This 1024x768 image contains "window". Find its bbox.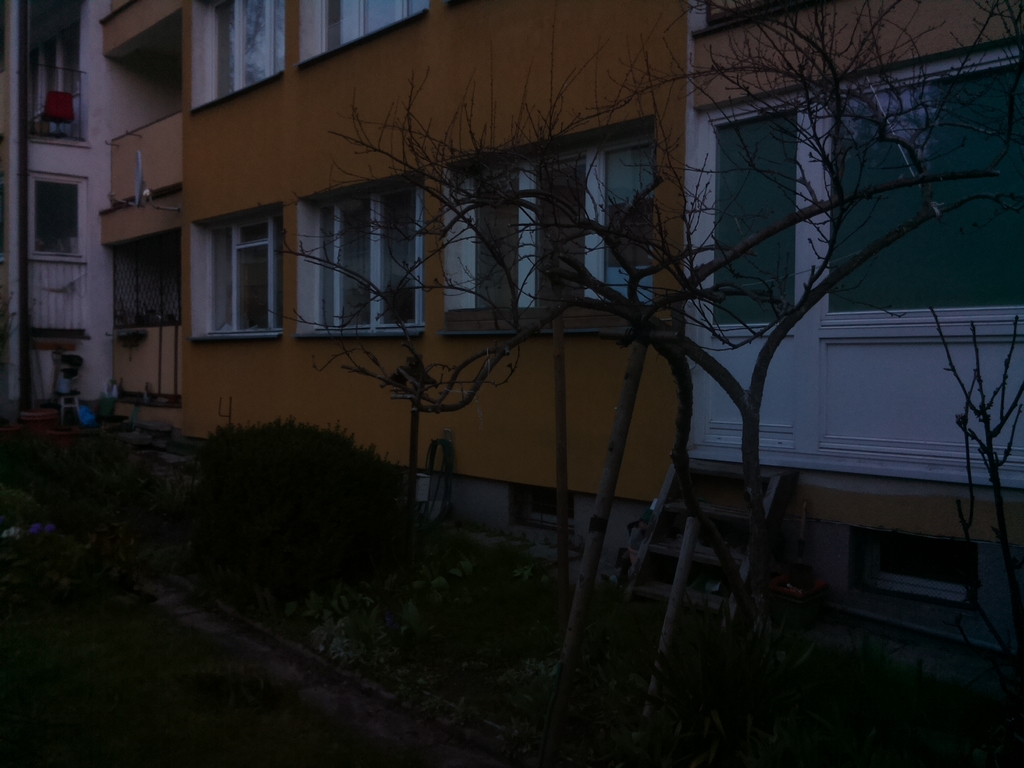
x1=324 y1=0 x2=430 y2=49.
